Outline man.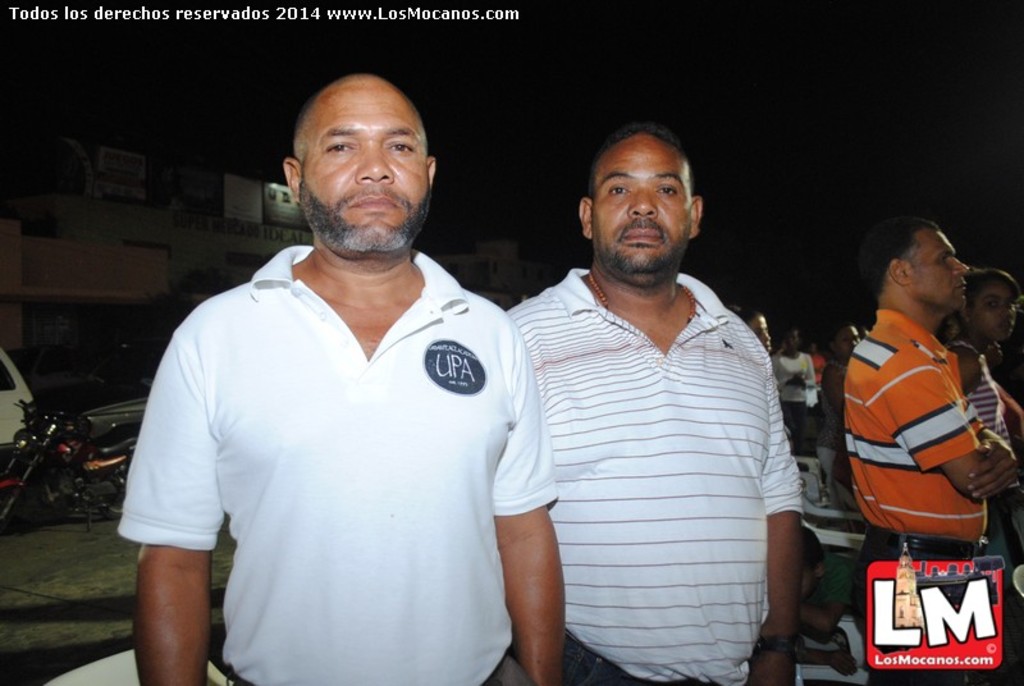
Outline: bbox=(815, 321, 861, 490).
